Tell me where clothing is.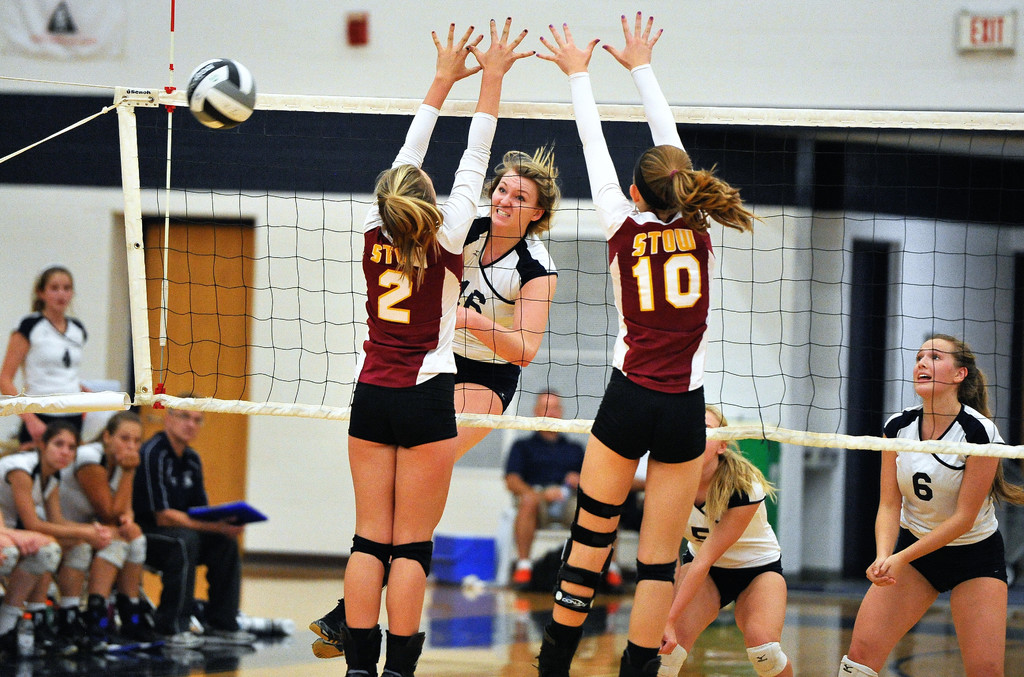
clothing is at region(501, 431, 585, 521).
